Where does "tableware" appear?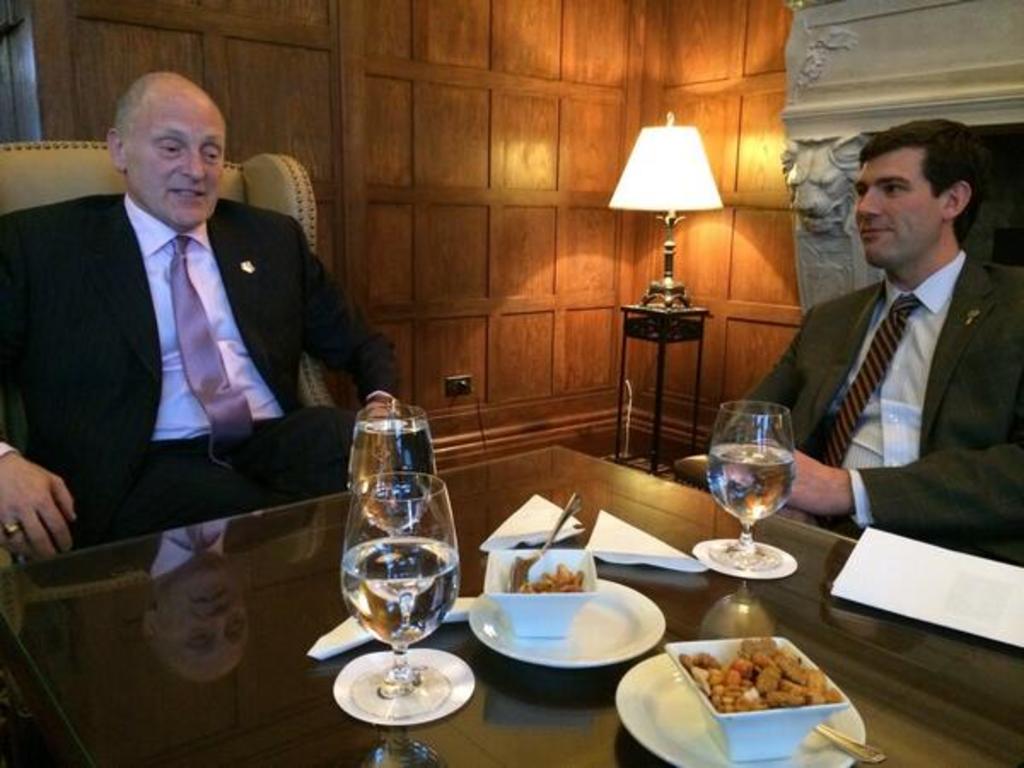
Appears at x1=338, y1=398, x2=433, y2=539.
